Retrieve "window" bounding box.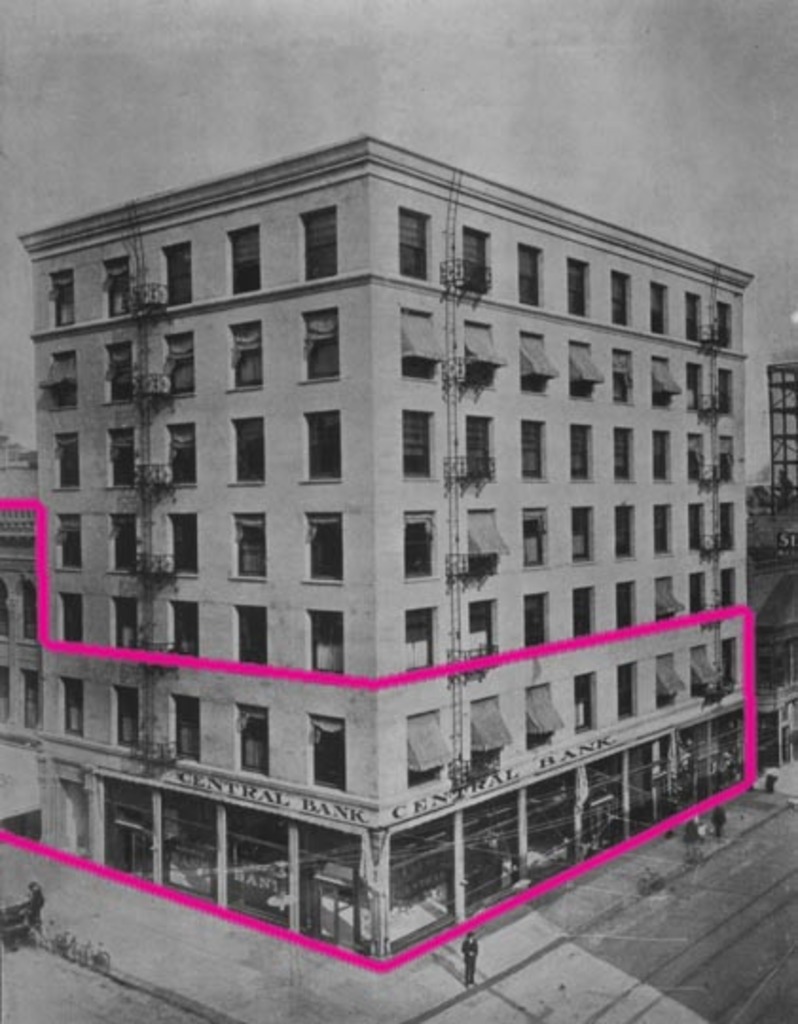
Bounding box: bbox=(571, 341, 593, 396).
